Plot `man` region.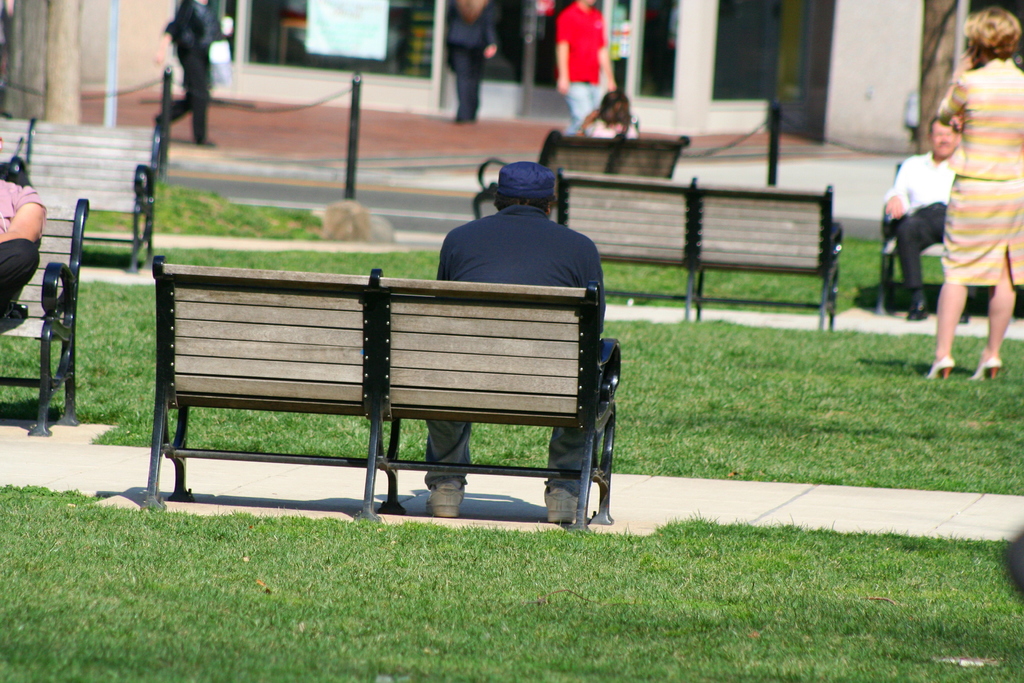
Plotted at (878,111,968,324).
